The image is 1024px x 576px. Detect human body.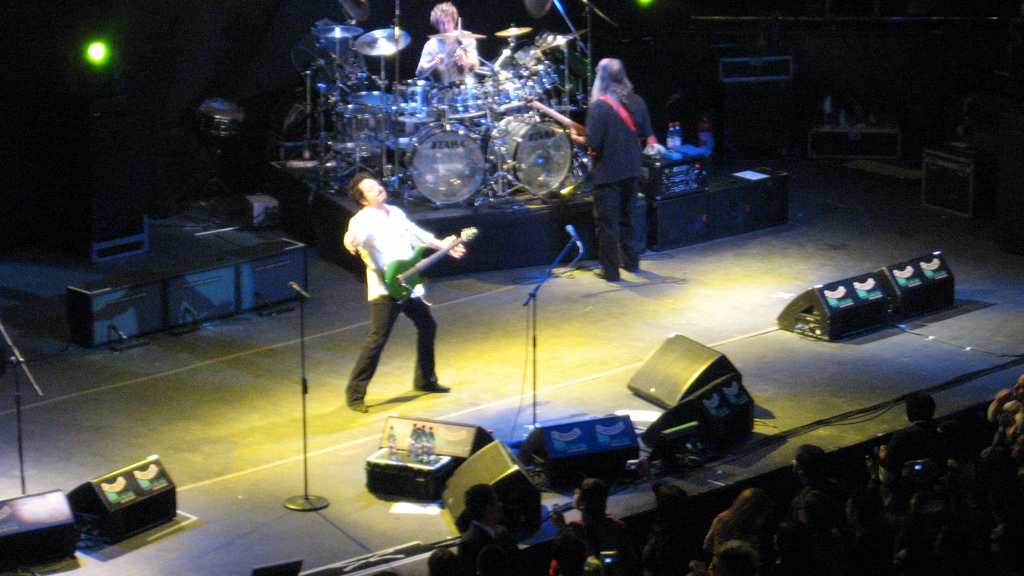
Detection: box(330, 156, 453, 394).
